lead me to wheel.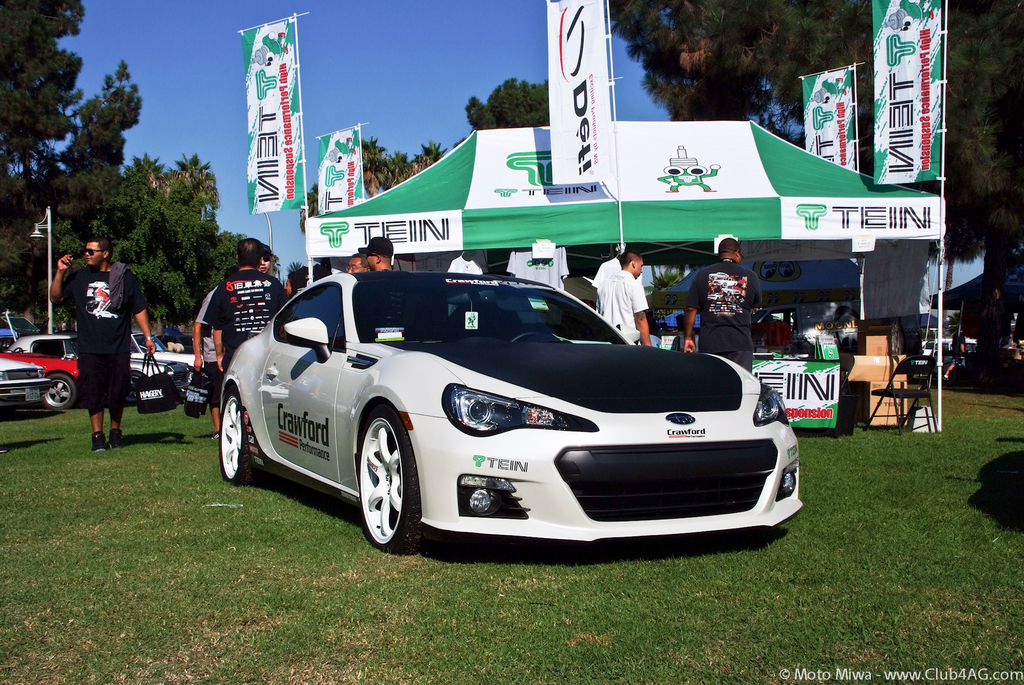
Lead to [124, 366, 150, 408].
